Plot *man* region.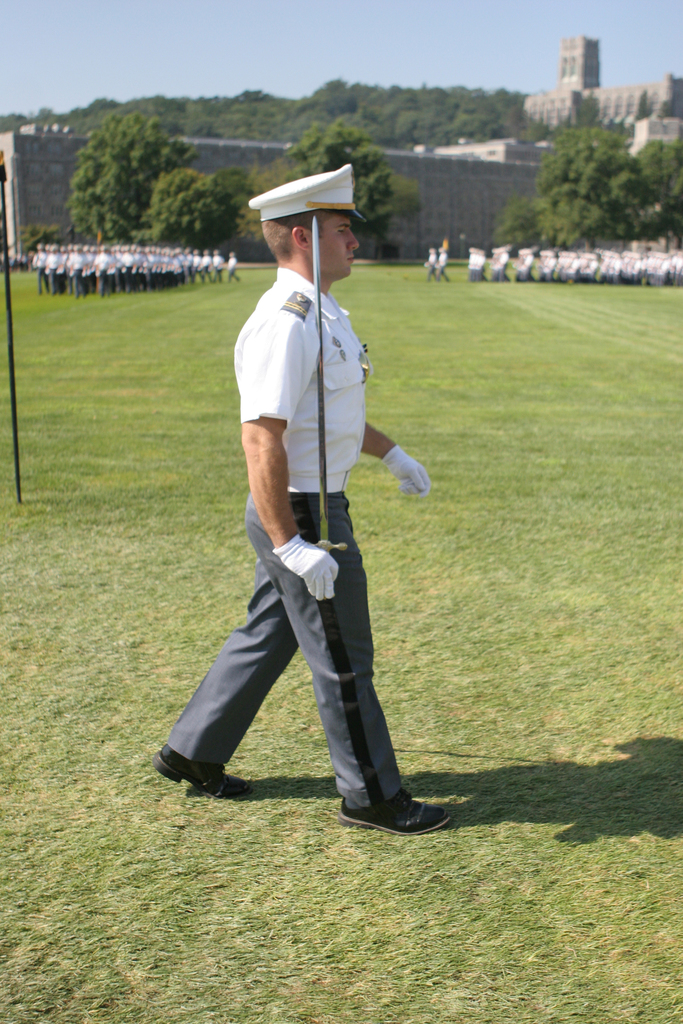
Plotted at x1=176 y1=193 x2=431 y2=811.
